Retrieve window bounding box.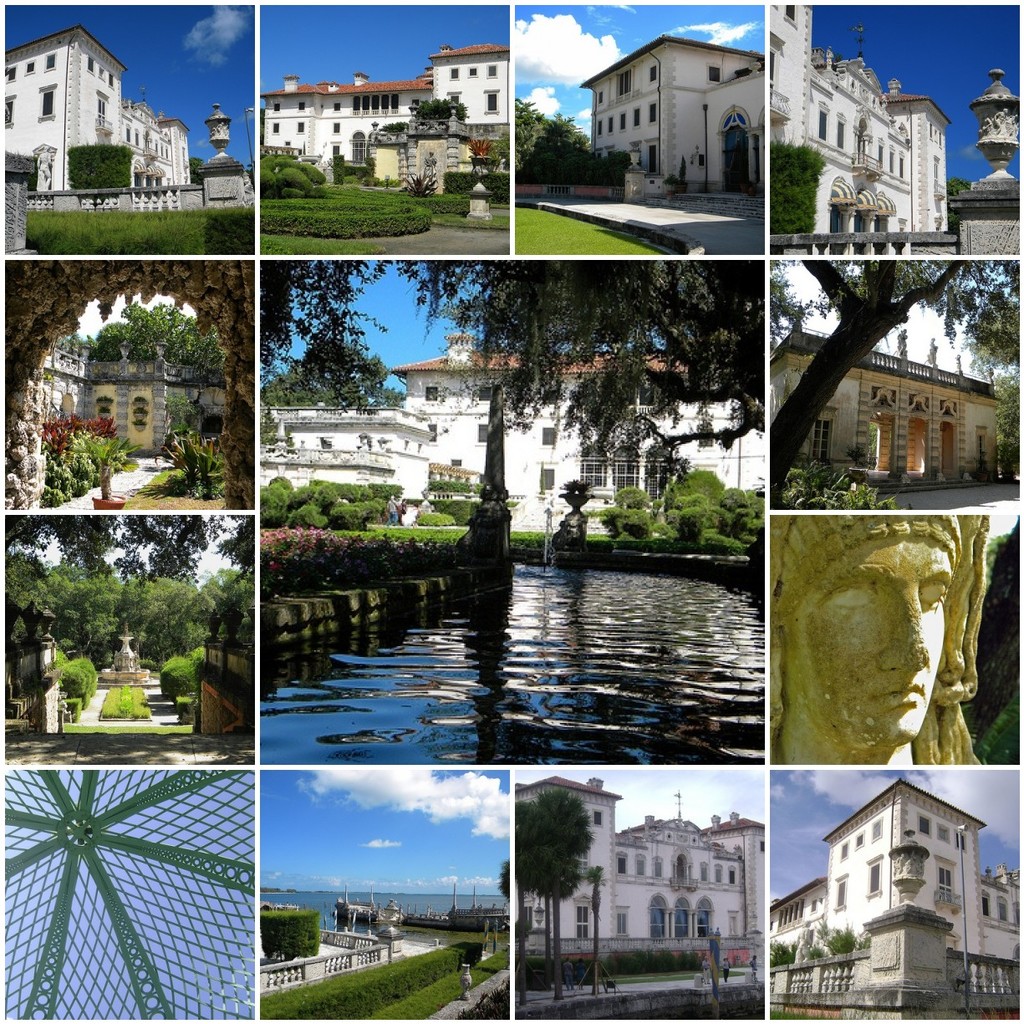
Bounding box: (left=319, top=437, right=332, bottom=450).
